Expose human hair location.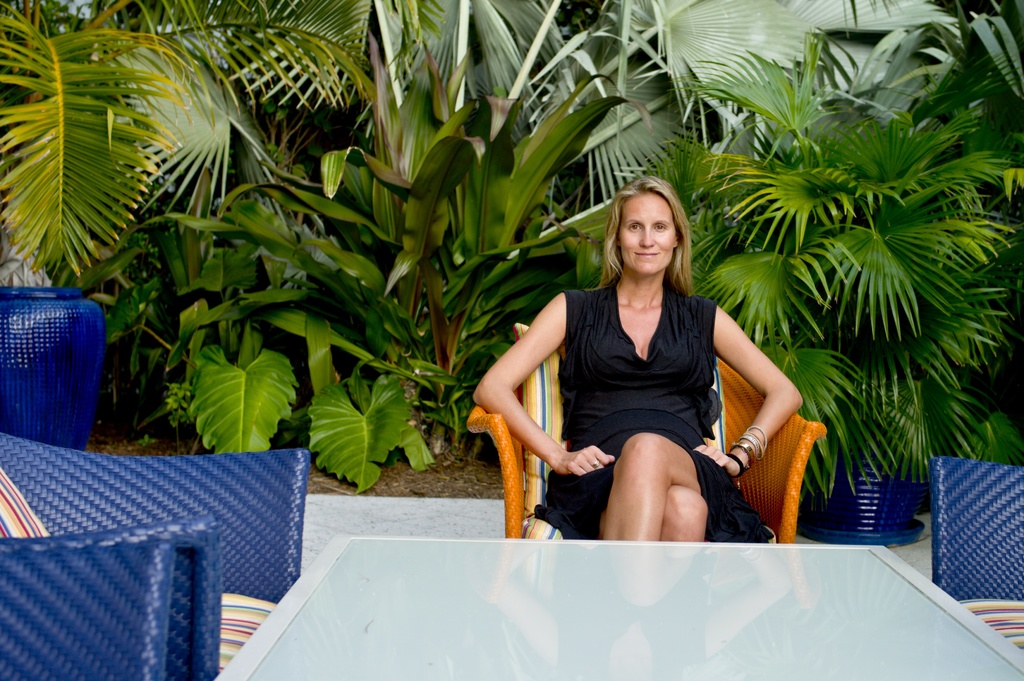
Exposed at BBox(600, 170, 687, 281).
